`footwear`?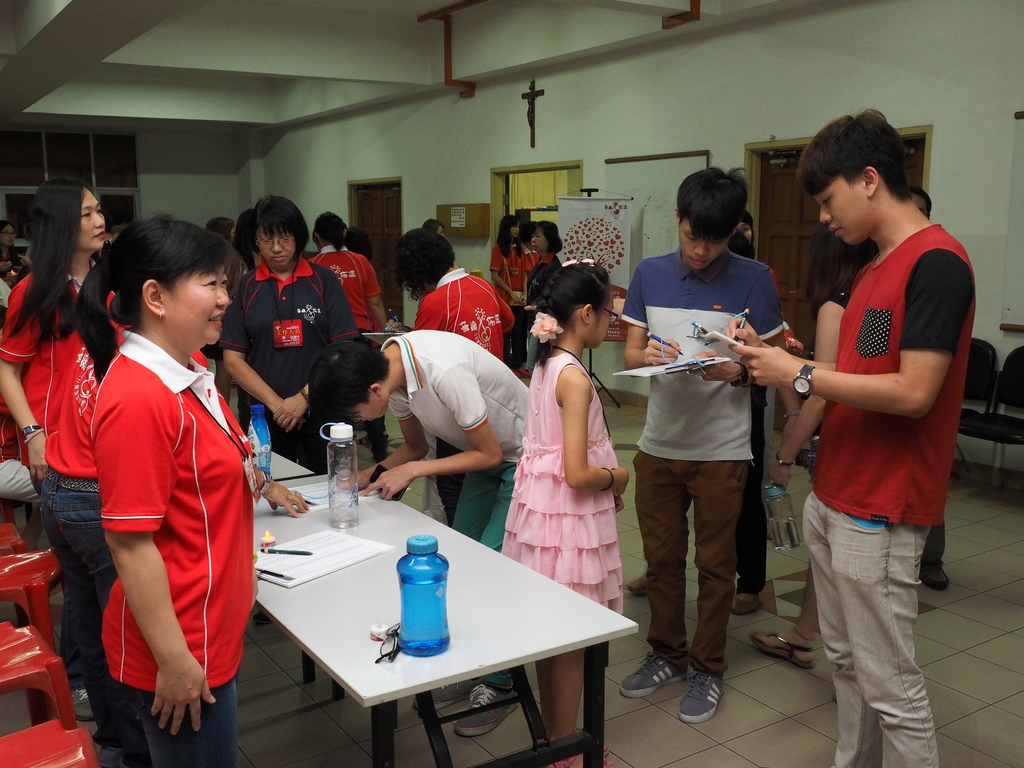
crop(621, 567, 652, 595)
